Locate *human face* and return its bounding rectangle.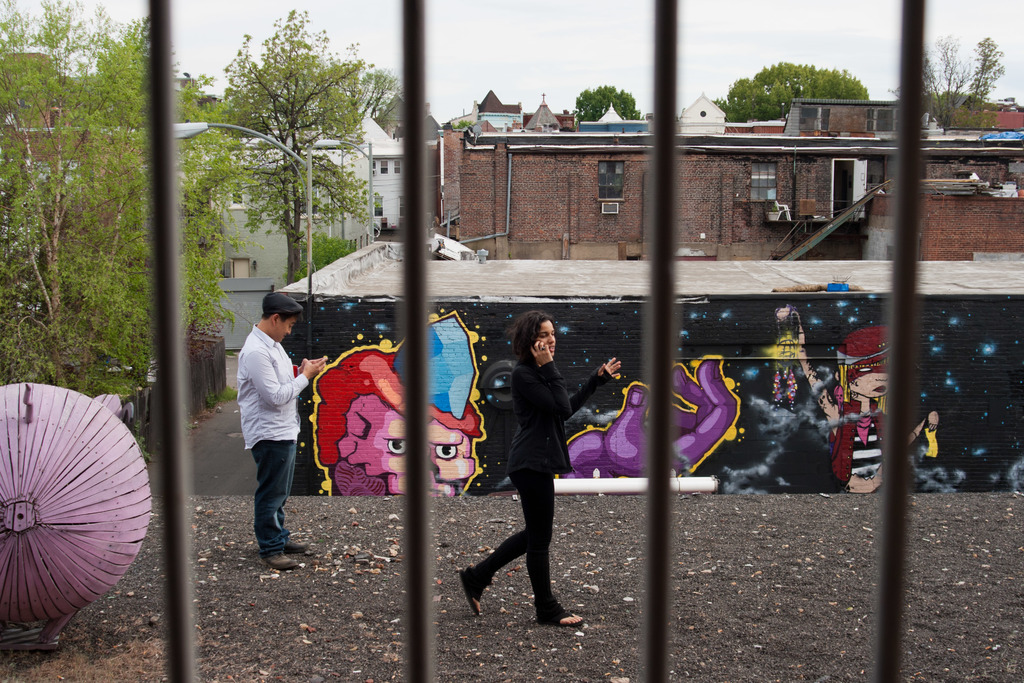
left=534, top=319, right=554, bottom=354.
